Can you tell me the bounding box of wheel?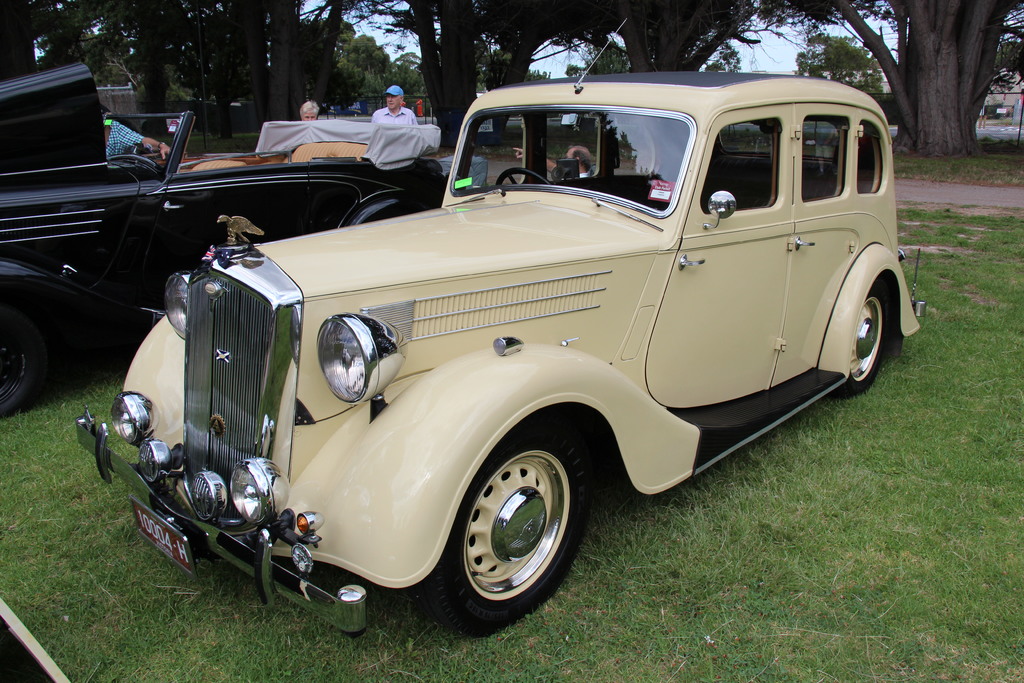
box(835, 286, 895, 398).
